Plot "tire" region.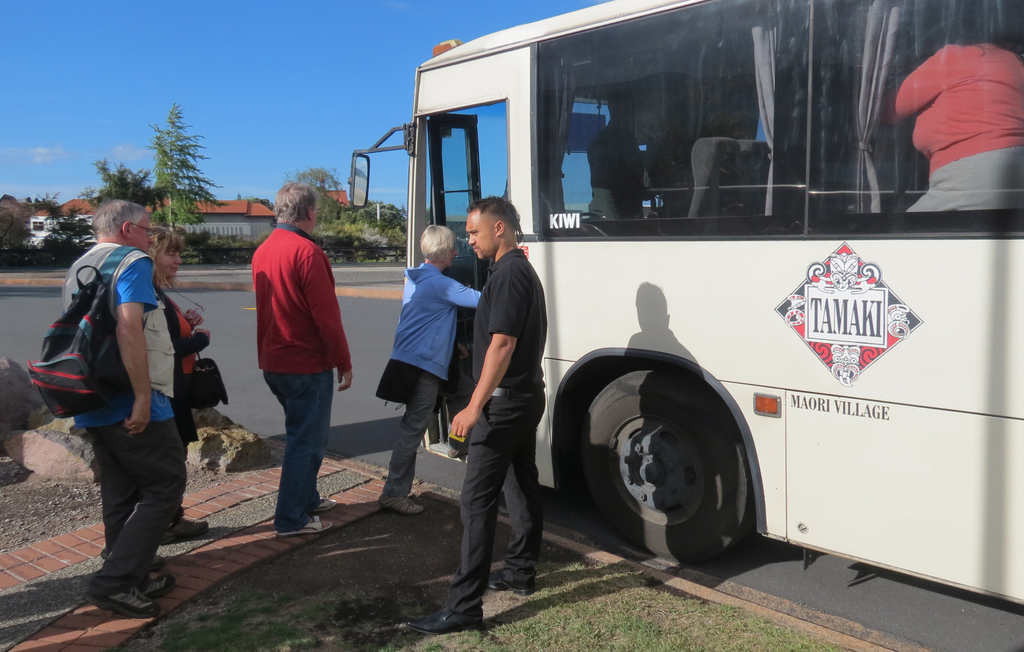
Plotted at {"left": 574, "top": 351, "right": 756, "bottom": 564}.
